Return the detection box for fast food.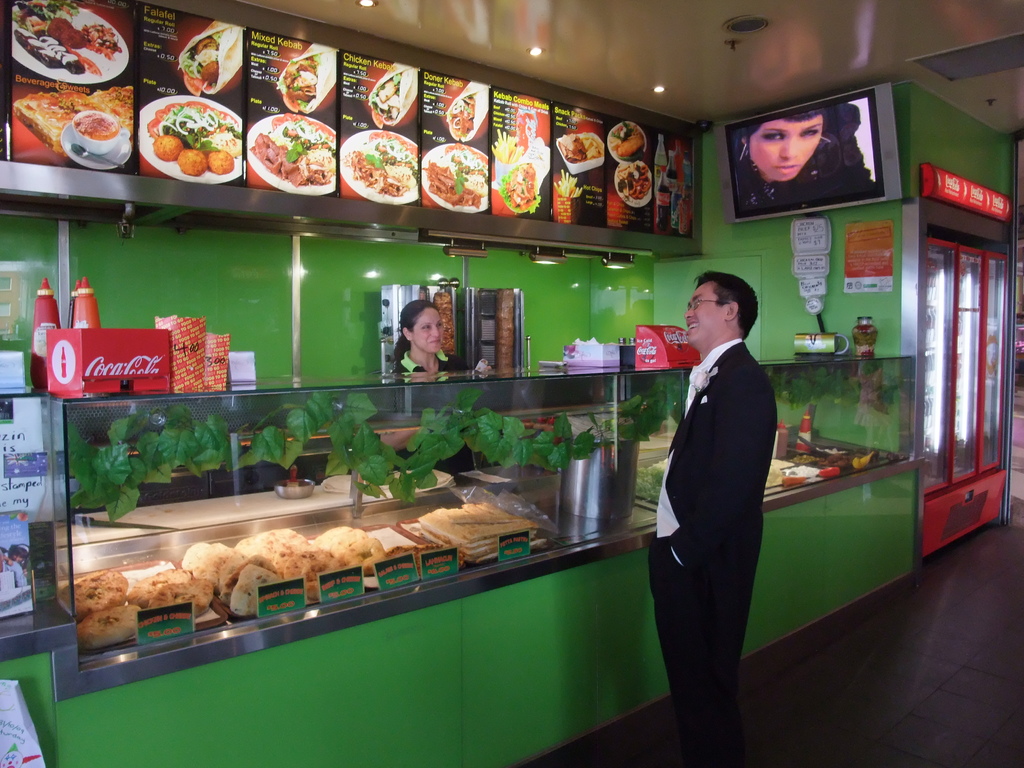
x1=229 y1=566 x2=290 y2=618.
